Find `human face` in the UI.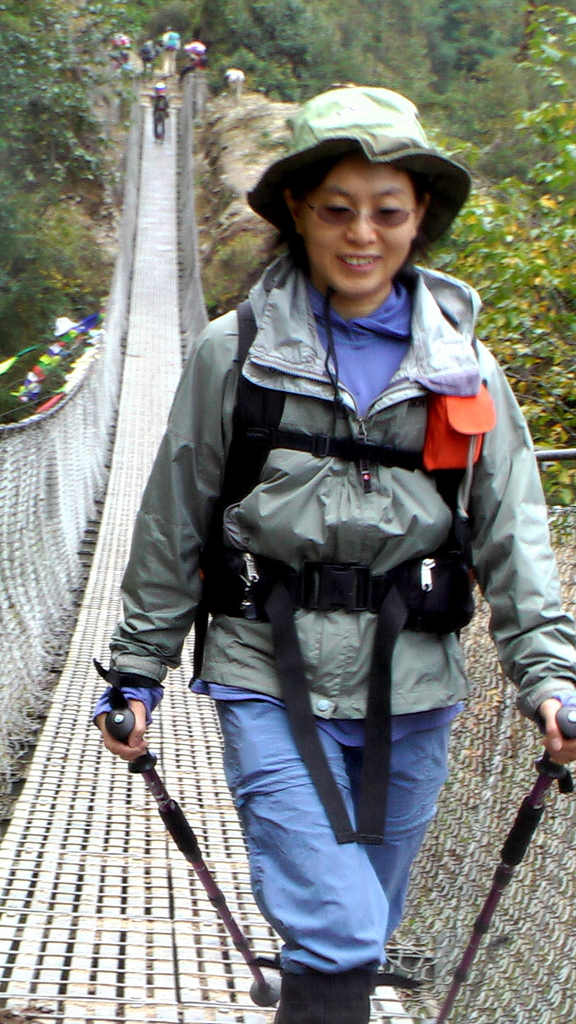
UI element at [303, 159, 413, 290].
